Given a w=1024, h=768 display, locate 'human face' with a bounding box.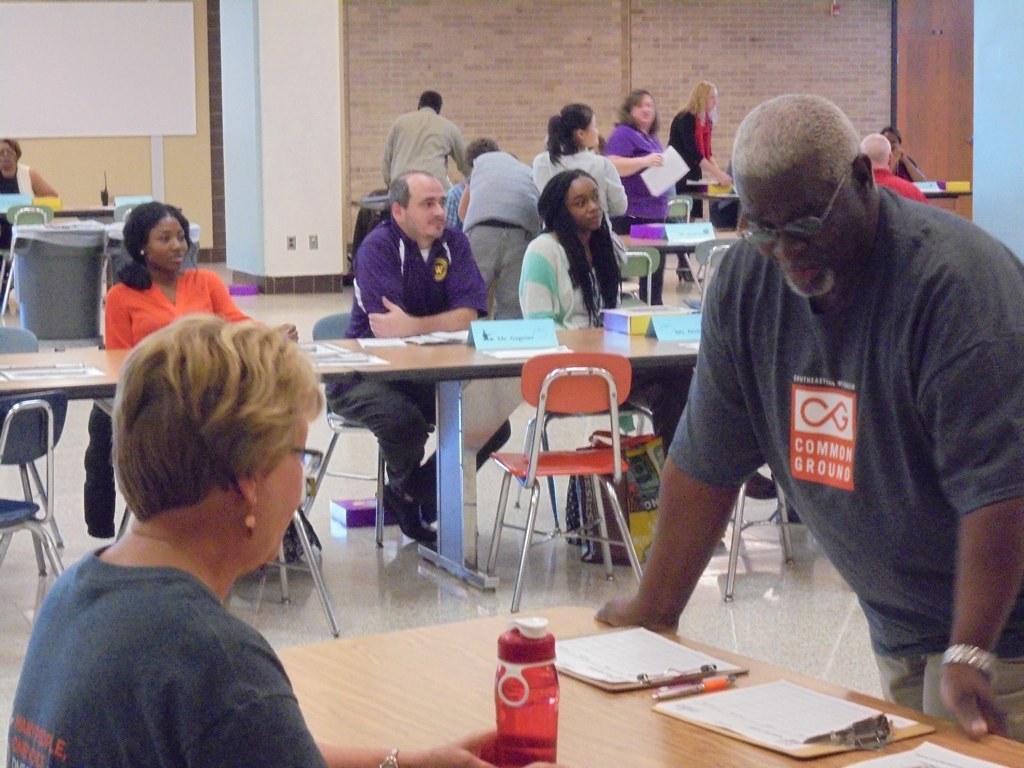
Located: locate(564, 178, 605, 232).
